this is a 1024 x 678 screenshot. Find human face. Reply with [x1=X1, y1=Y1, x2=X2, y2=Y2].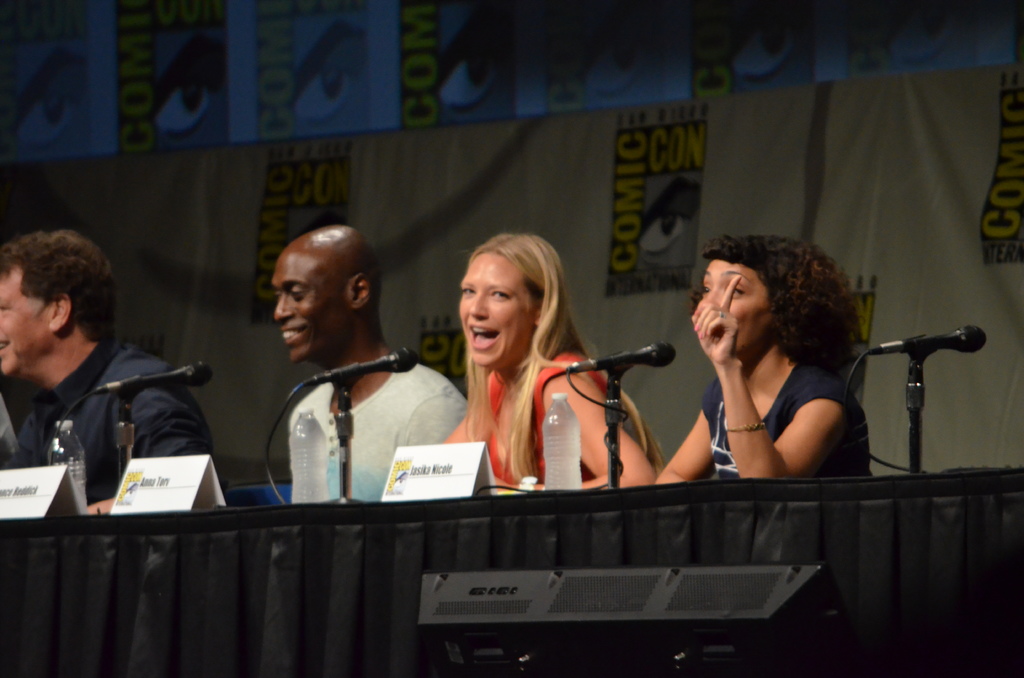
[x1=0, y1=266, x2=52, y2=376].
